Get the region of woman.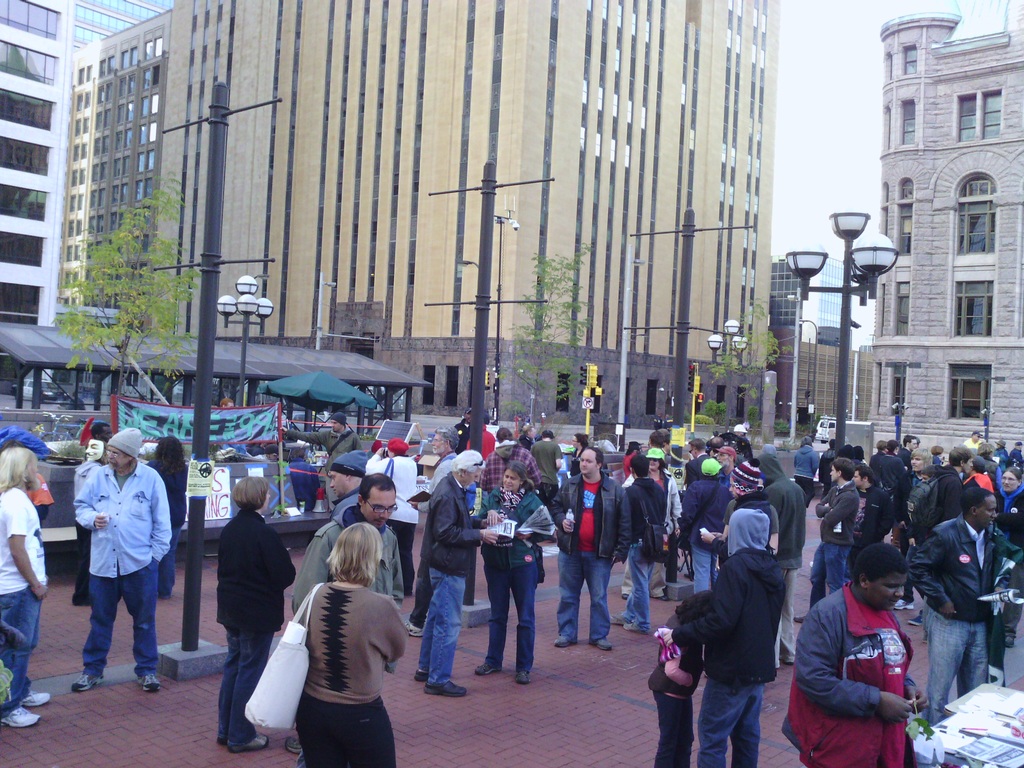
box(993, 467, 1023, 650).
